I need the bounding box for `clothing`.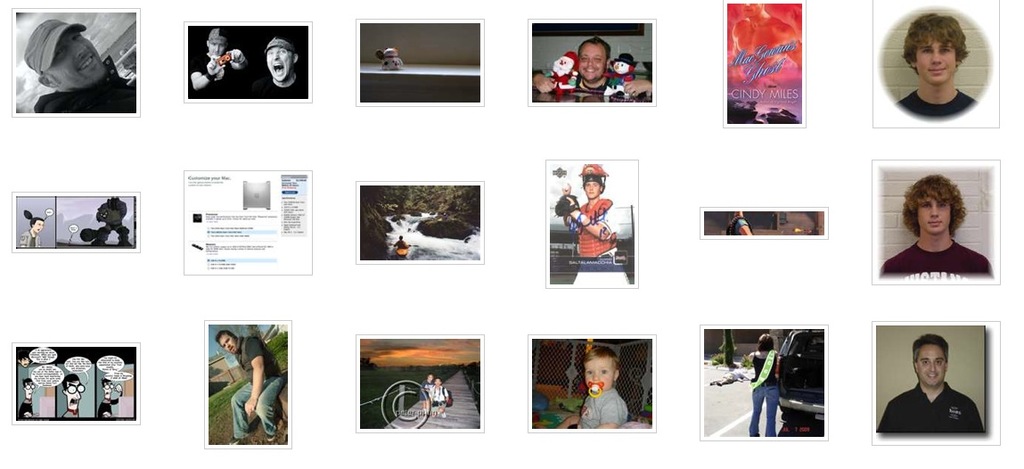
Here it is: [238,329,279,445].
